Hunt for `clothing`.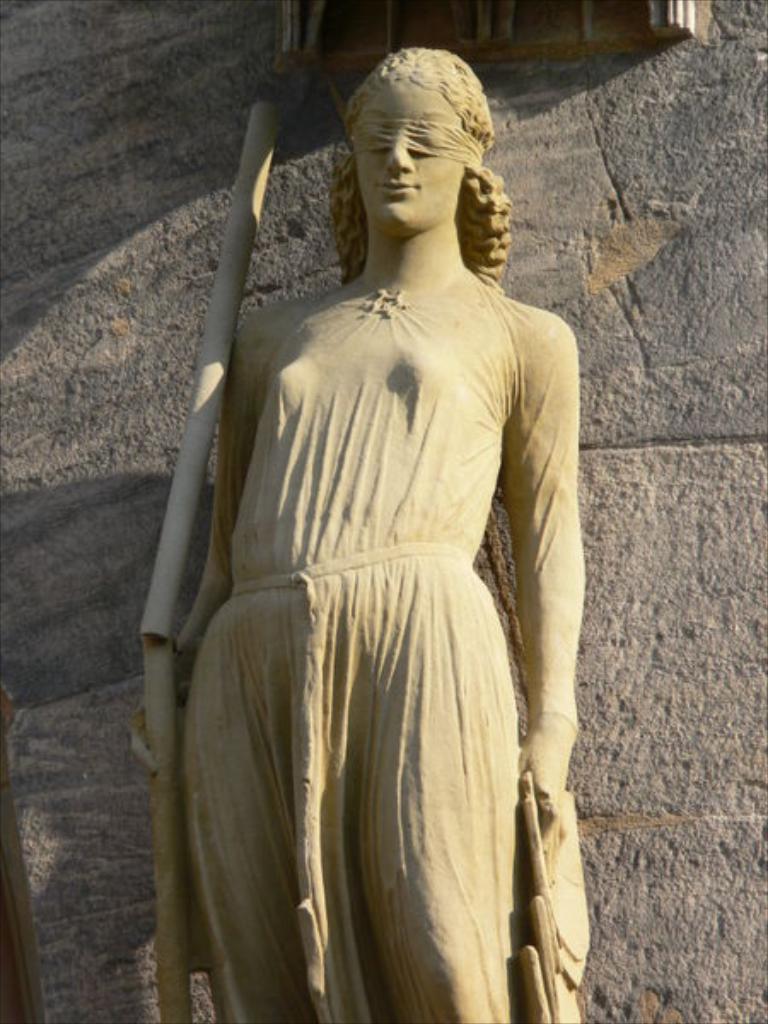
Hunted down at crop(162, 237, 584, 937).
